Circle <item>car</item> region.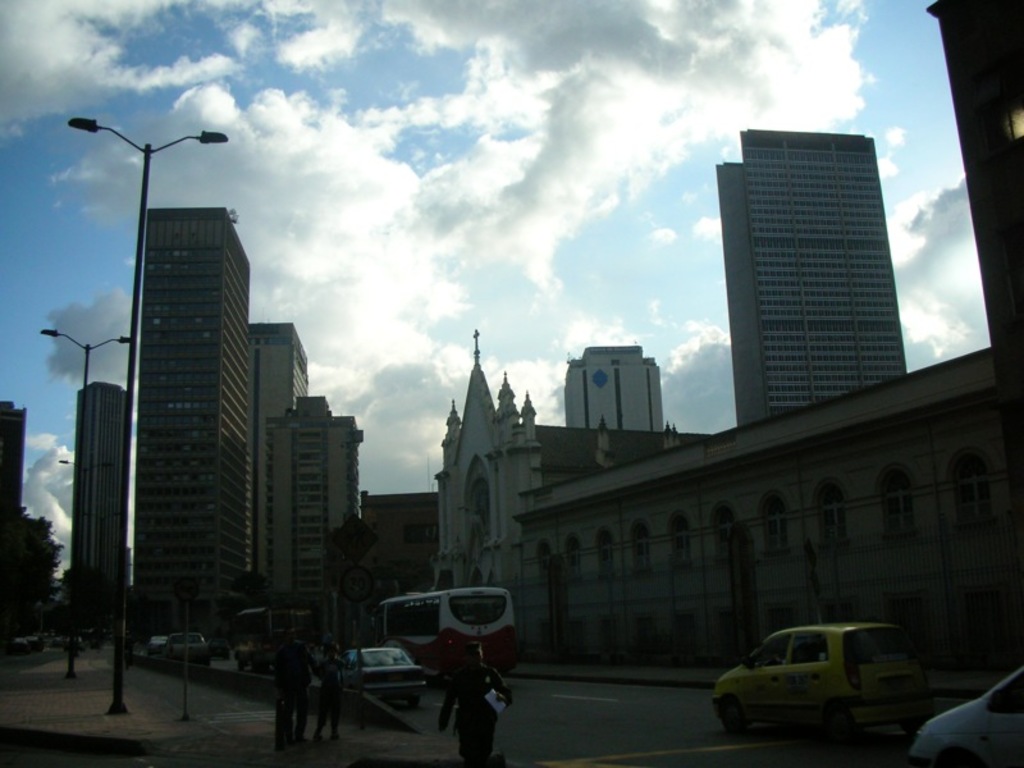
Region: (209, 637, 229, 659).
